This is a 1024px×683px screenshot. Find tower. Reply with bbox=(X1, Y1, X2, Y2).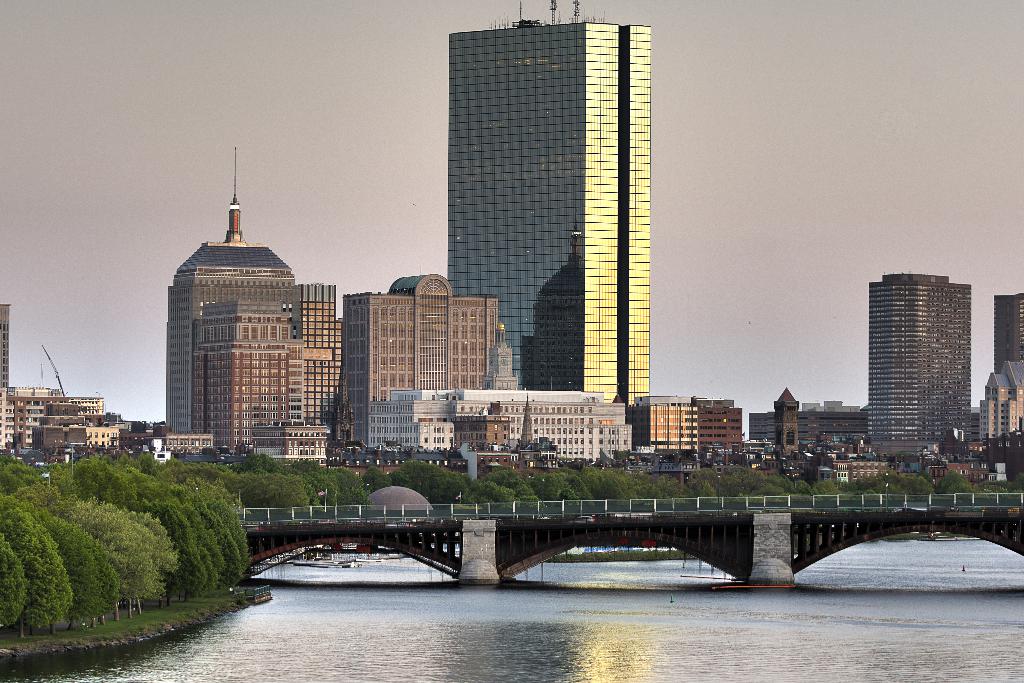
bbox=(863, 264, 982, 470).
